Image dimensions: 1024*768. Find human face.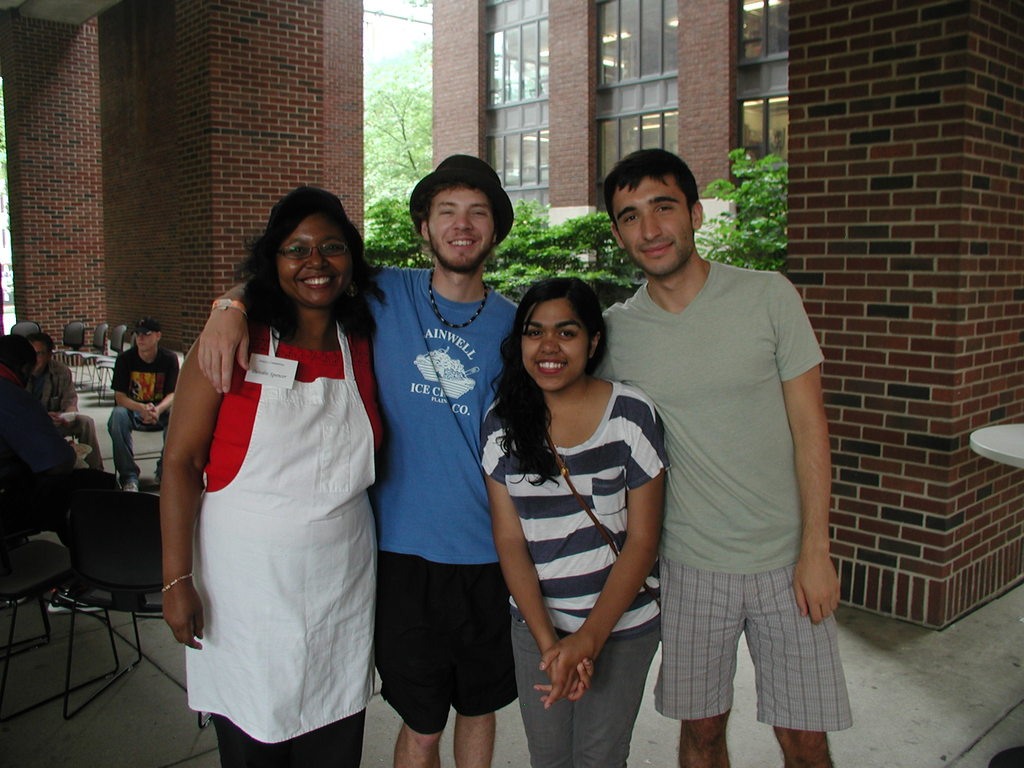
BBox(134, 323, 162, 355).
